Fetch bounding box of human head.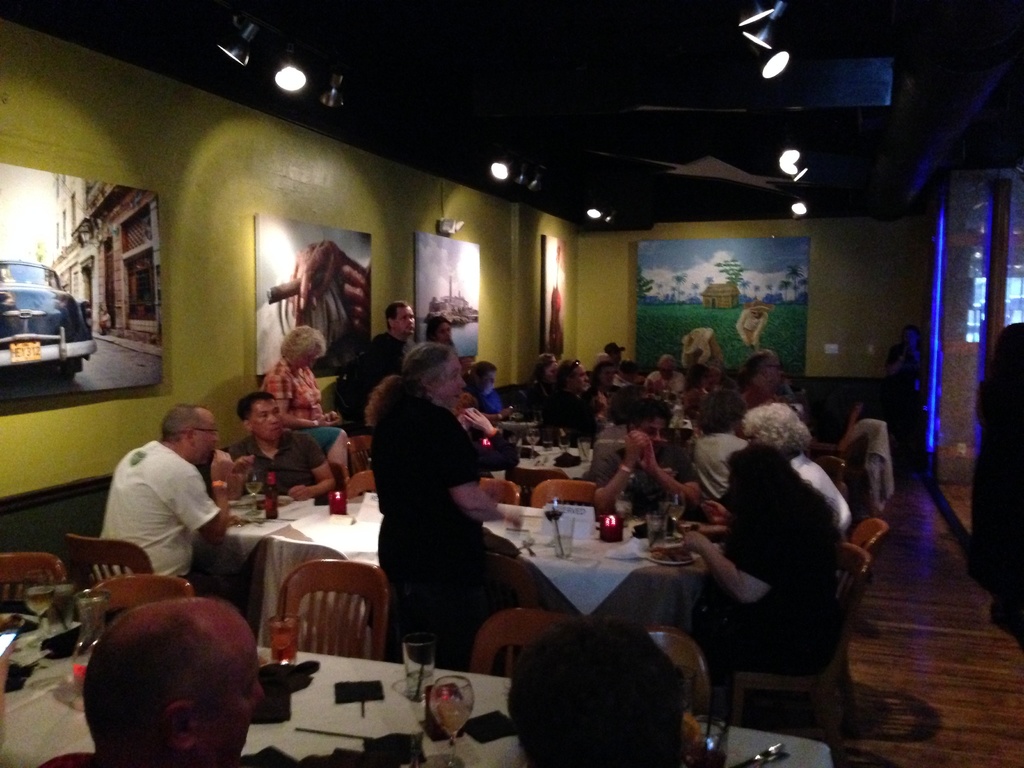
Bbox: crop(748, 301, 765, 321).
